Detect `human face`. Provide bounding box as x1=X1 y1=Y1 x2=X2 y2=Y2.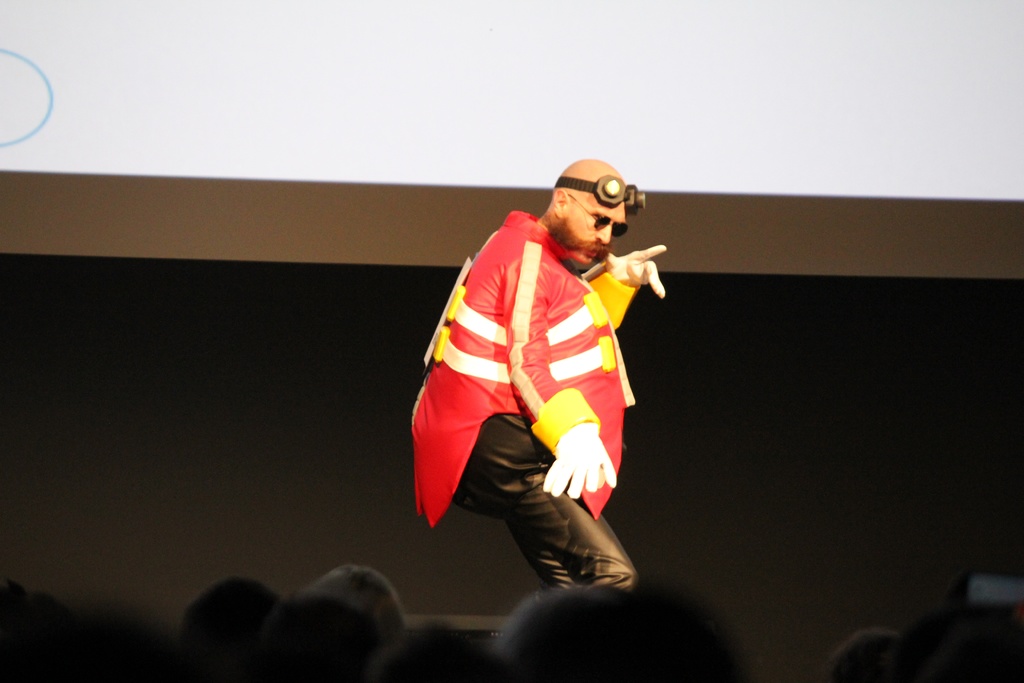
x1=564 y1=195 x2=629 y2=266.
